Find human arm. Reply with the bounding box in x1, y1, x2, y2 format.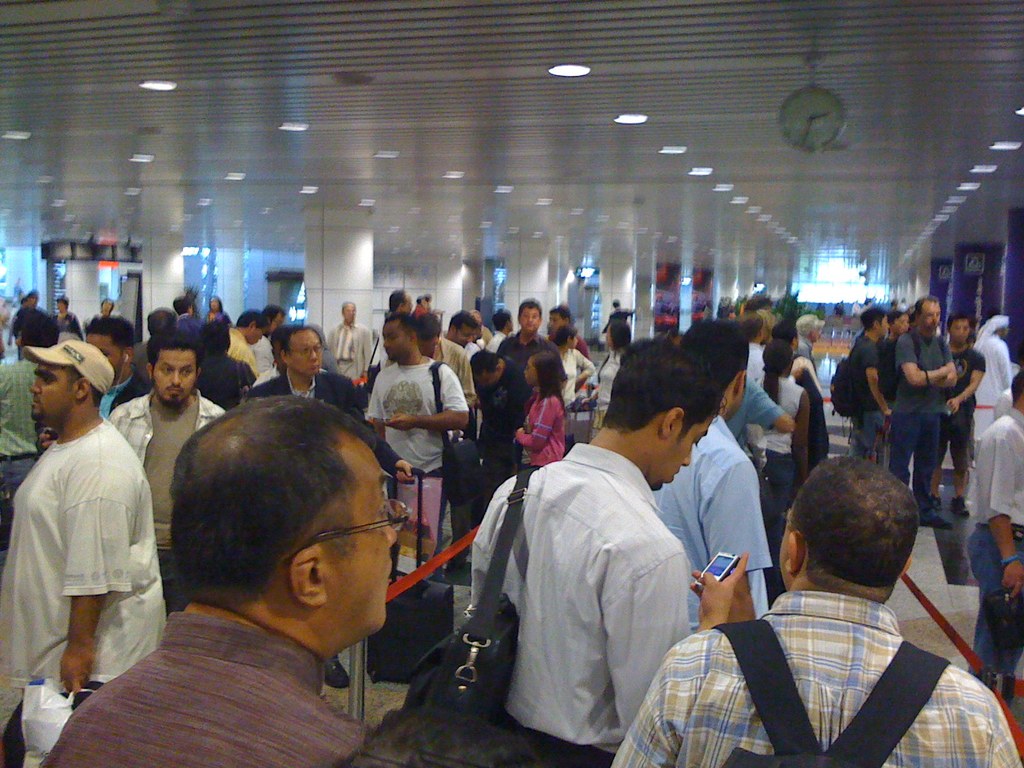
613, 639, 685, 767.
